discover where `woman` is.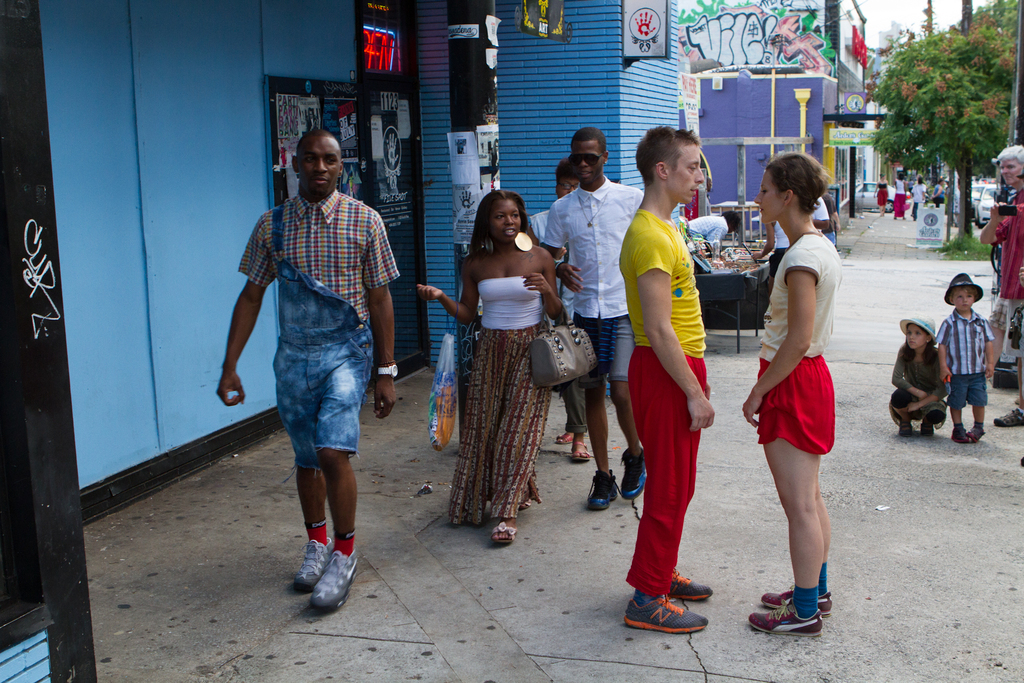
Discovered at crop(742, 152, 834, 641).
